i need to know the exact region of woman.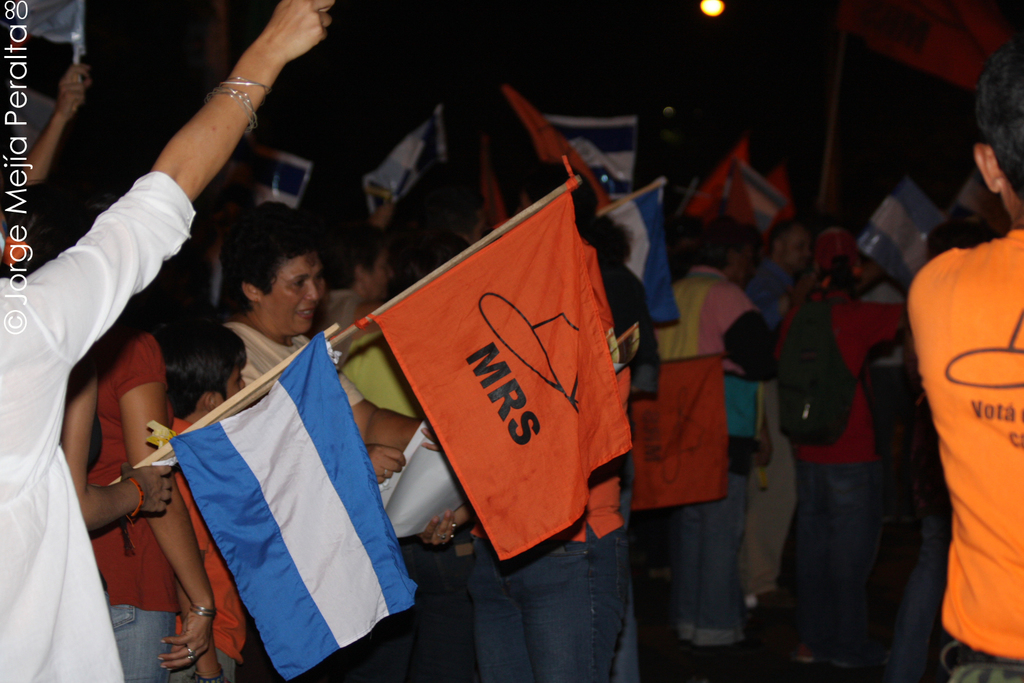
Region: select_region(88, 289, 223, 671).
